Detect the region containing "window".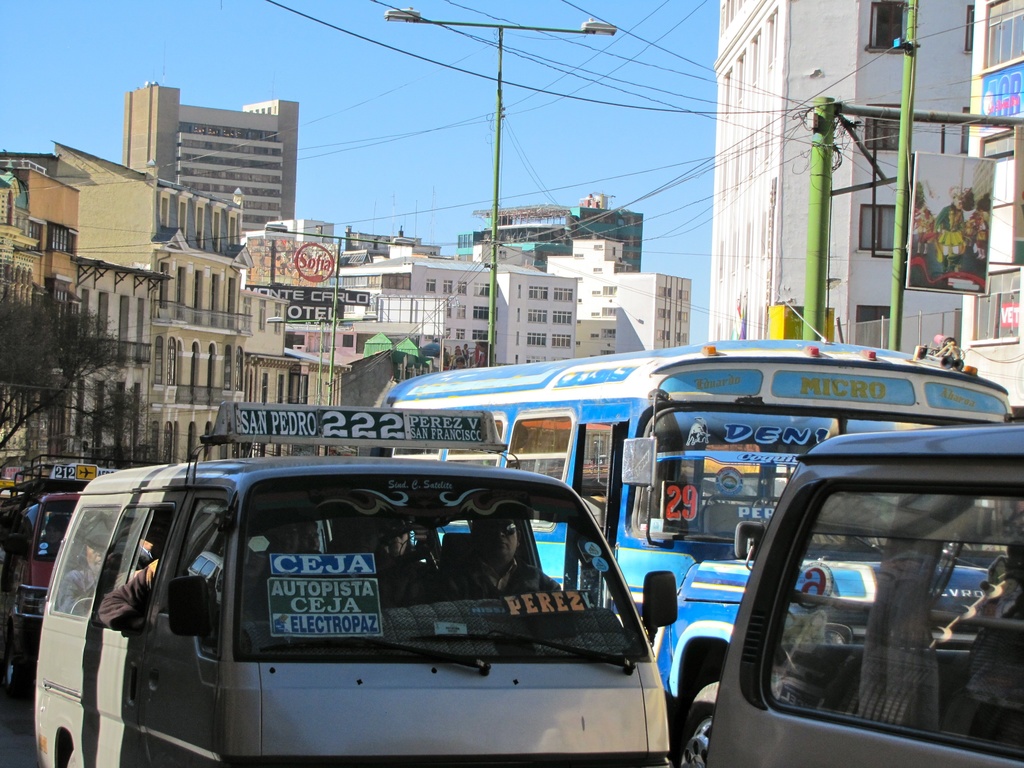
[left=423, top=279, right=436, bottom=296].
